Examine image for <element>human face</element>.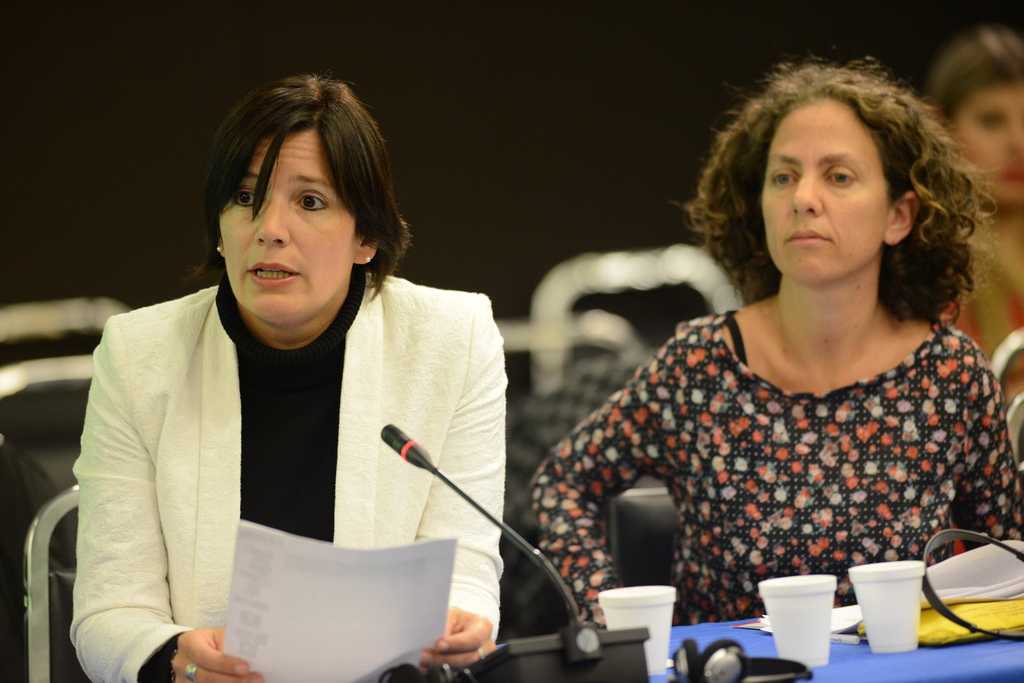
Examination result: box=[953, 80, 1023, 210].
